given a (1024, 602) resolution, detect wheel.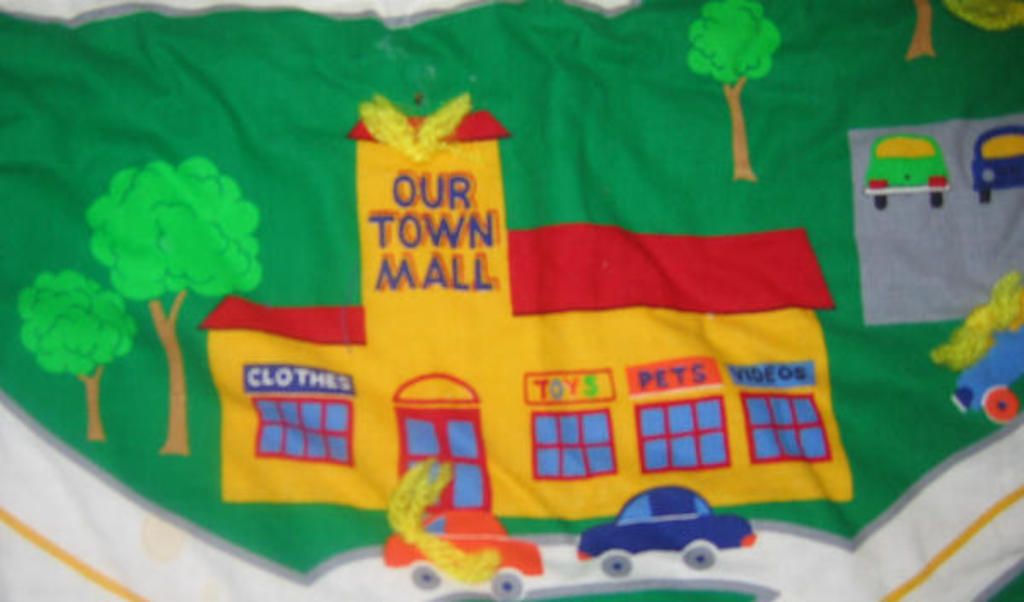
detection(980, 387, 1015, 420).
